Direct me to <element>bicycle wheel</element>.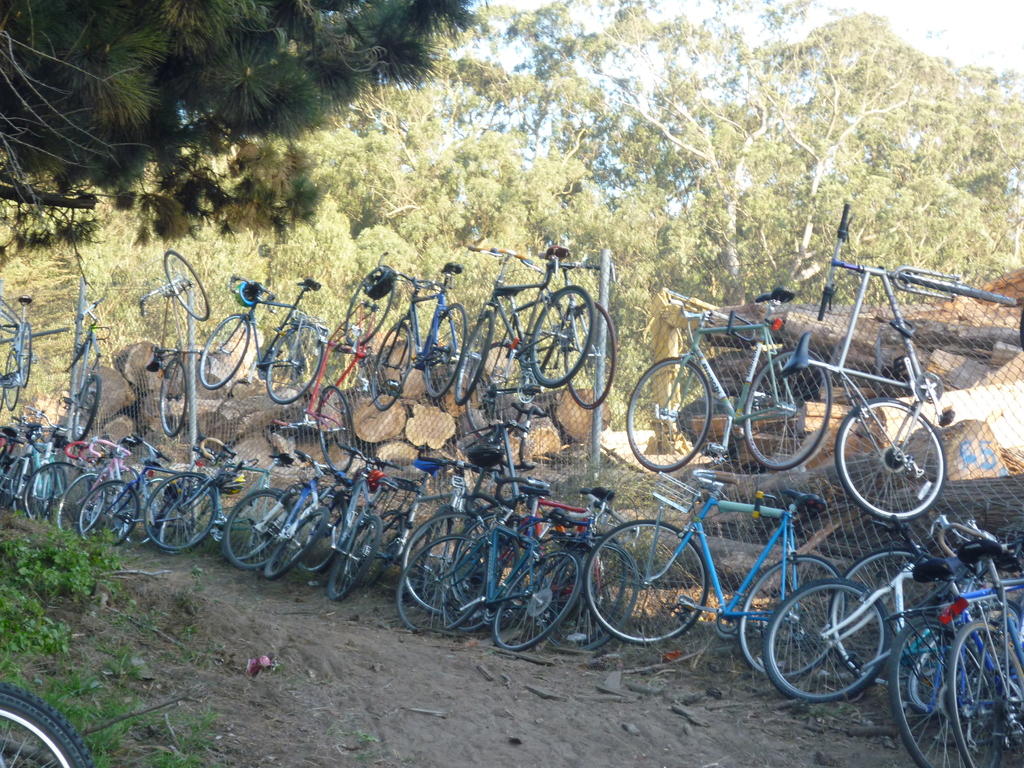
Direction: select_region(194, 311, 253, 396).
